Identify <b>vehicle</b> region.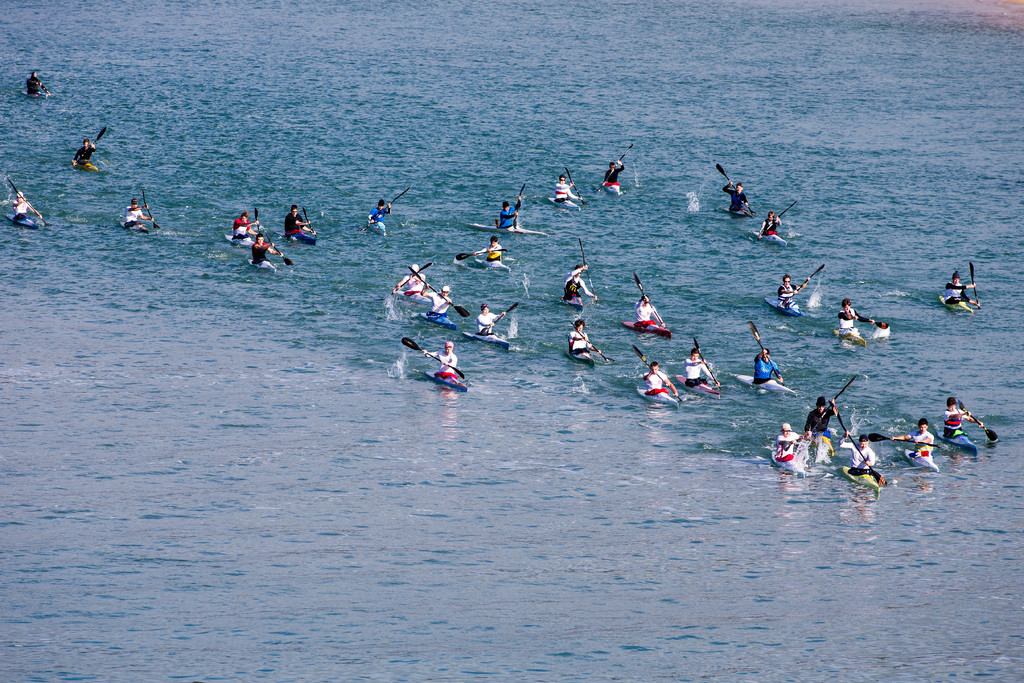
Region: bbox=(557, 240, 598, 314).
